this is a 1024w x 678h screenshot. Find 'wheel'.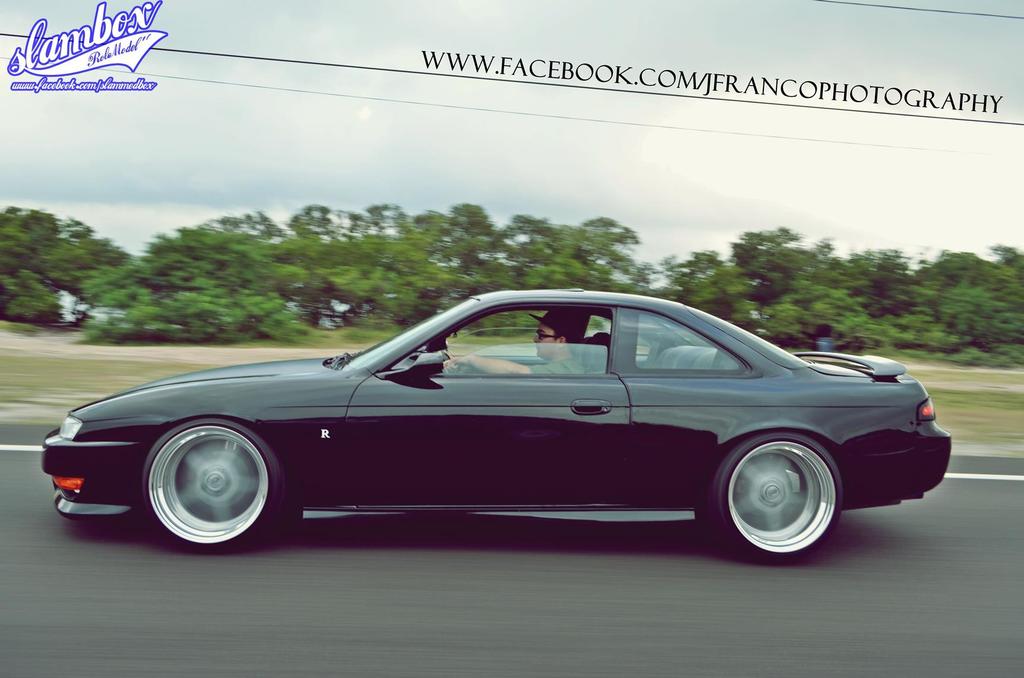
Bounding box: crop(136, 422, 275, 547).
